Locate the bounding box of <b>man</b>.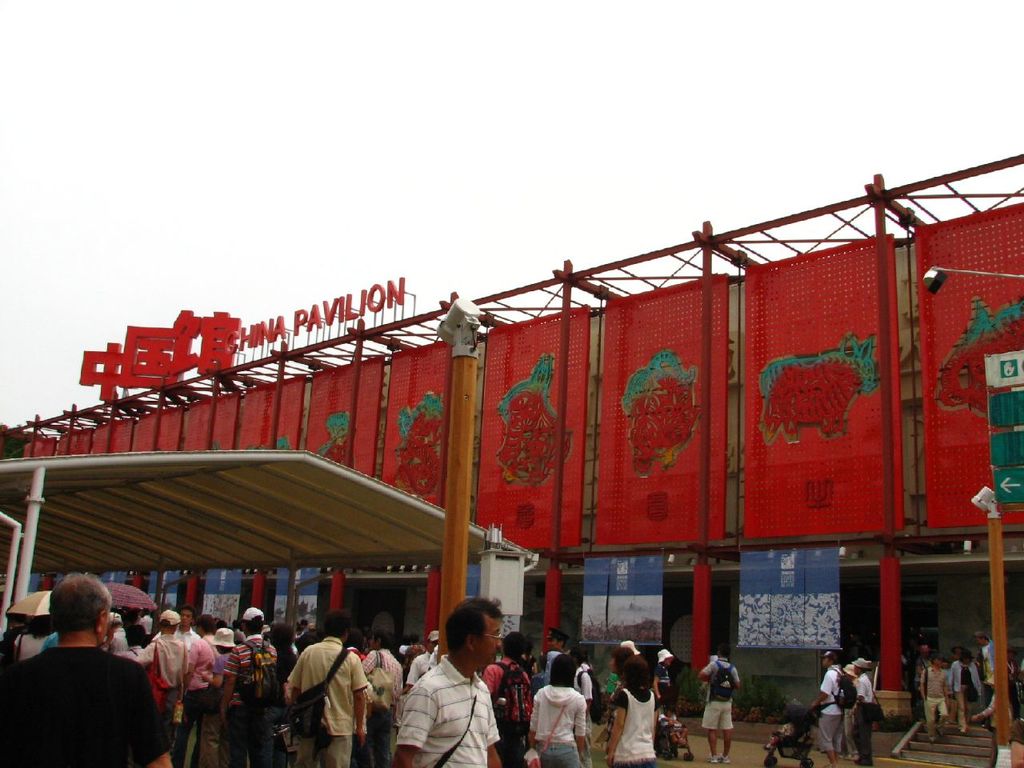
Bounding box: [919,658,947,744].
